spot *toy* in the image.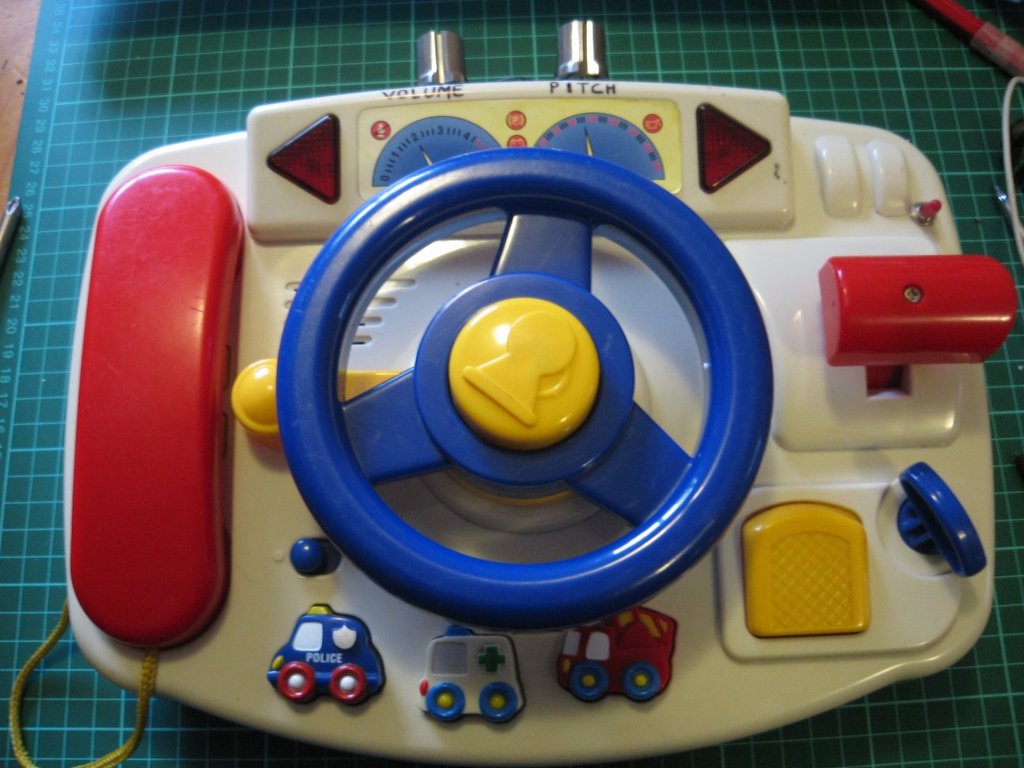
*toy* found at l=47, t=21, r=1015, b=764.
